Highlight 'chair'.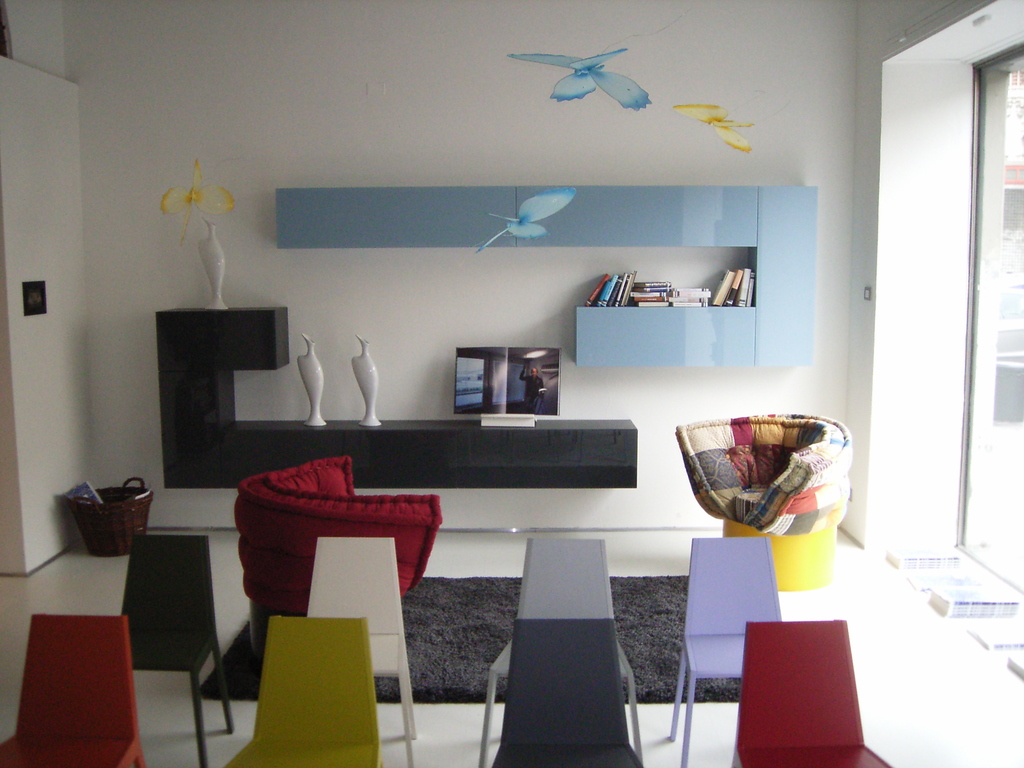
Highlighted region: (728, 617, 890, 767).
